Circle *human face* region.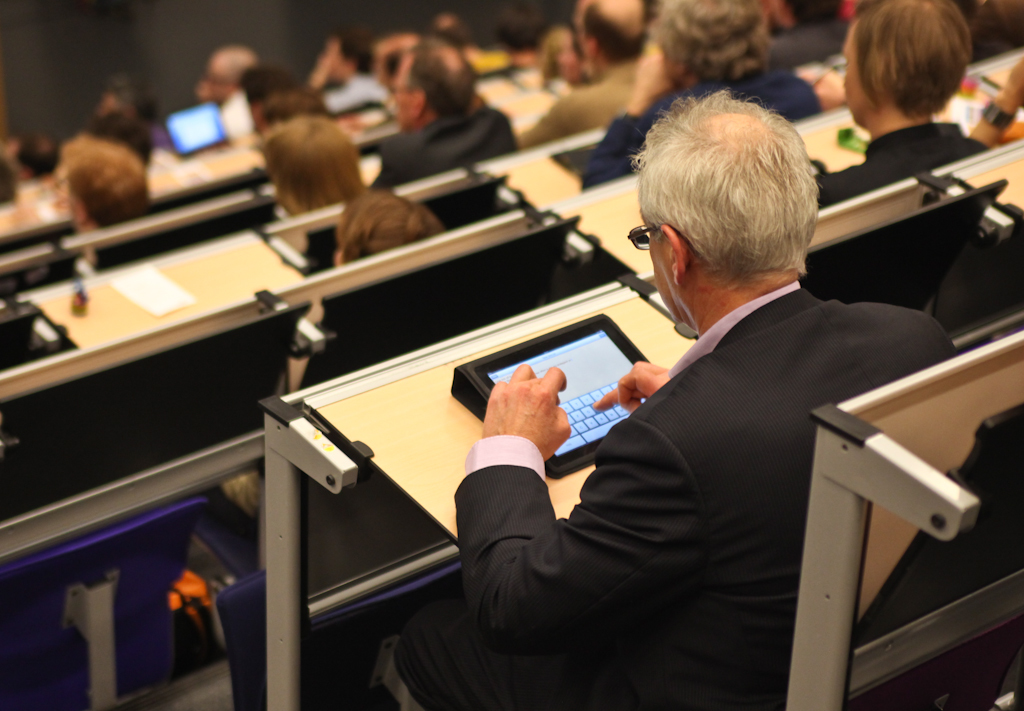
Region: (left=393, top=52, right=417, bottom=129).
